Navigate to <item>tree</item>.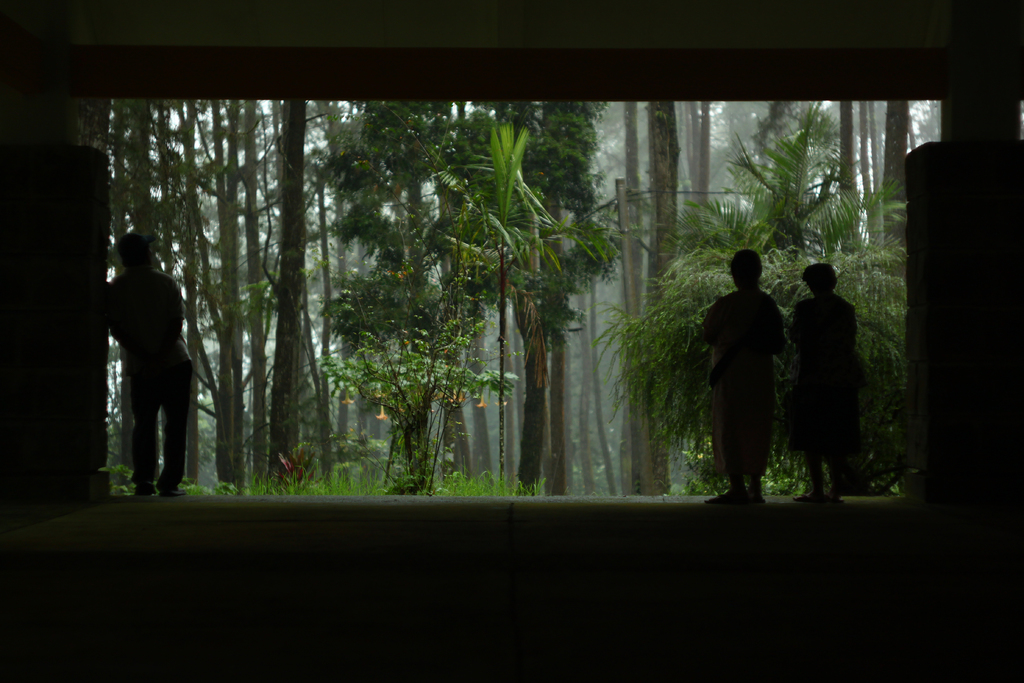
Navigation target: [left=606, top=241, right=908, bottom=493].
